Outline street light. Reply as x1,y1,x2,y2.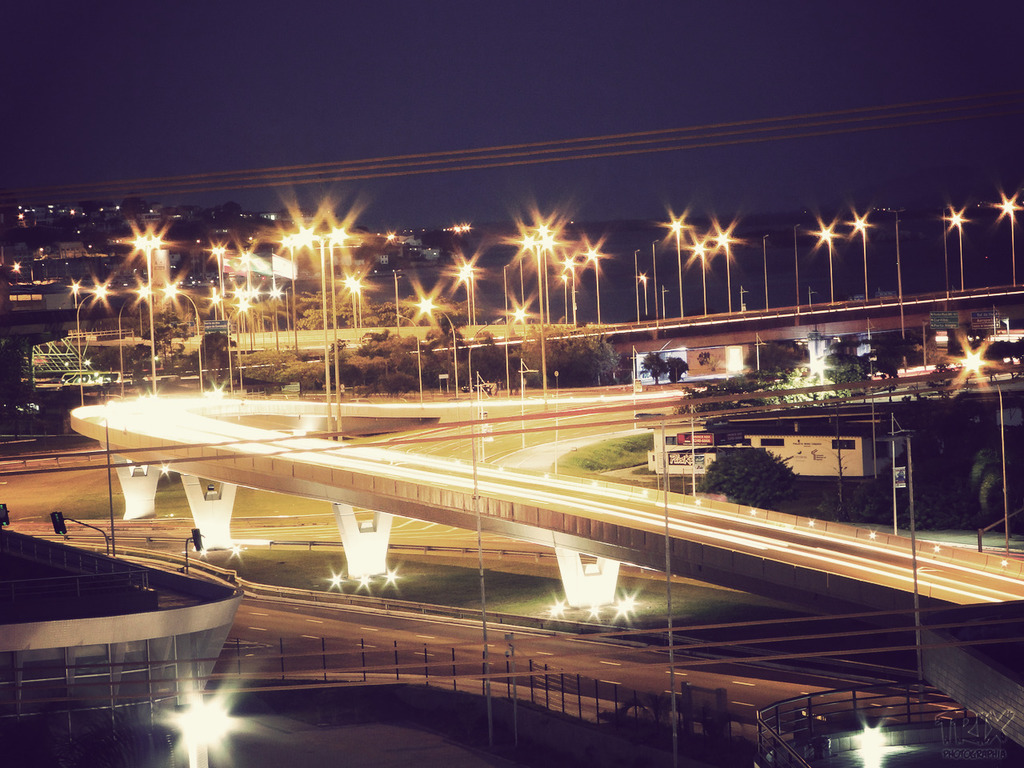
500,261,510,322.
